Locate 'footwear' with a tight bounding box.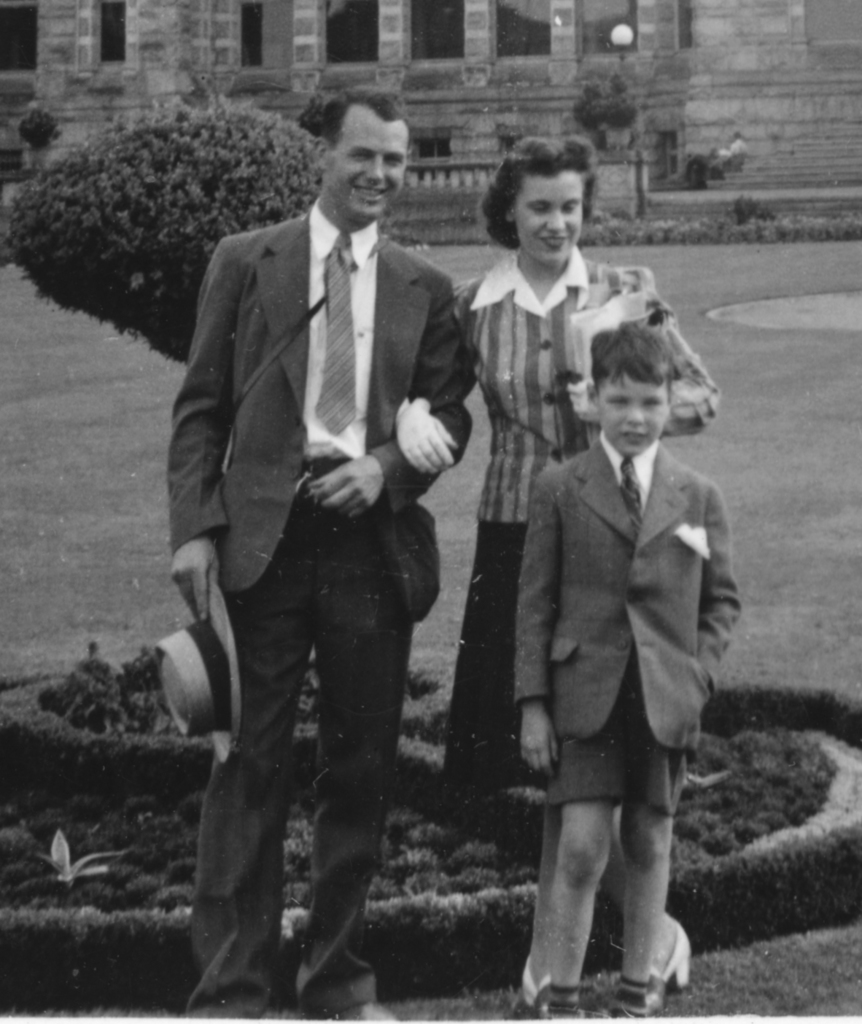
{"x1": 620, "y1": 901, "x2": 699, "y2": 1008}.
